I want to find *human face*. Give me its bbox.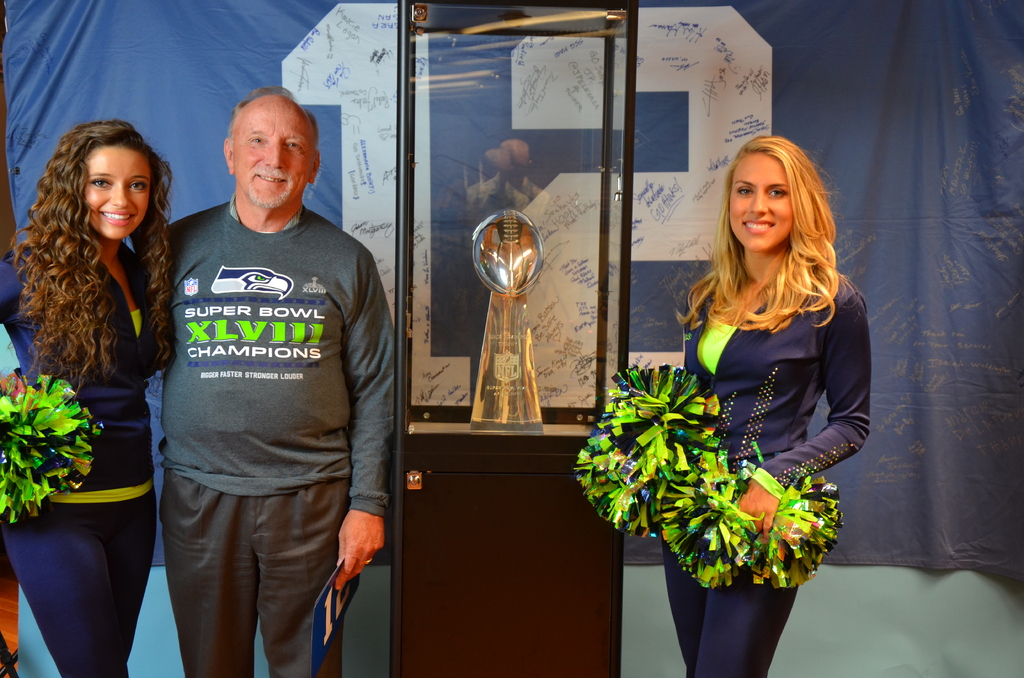
bbox=(230, 90, 316, 212).
